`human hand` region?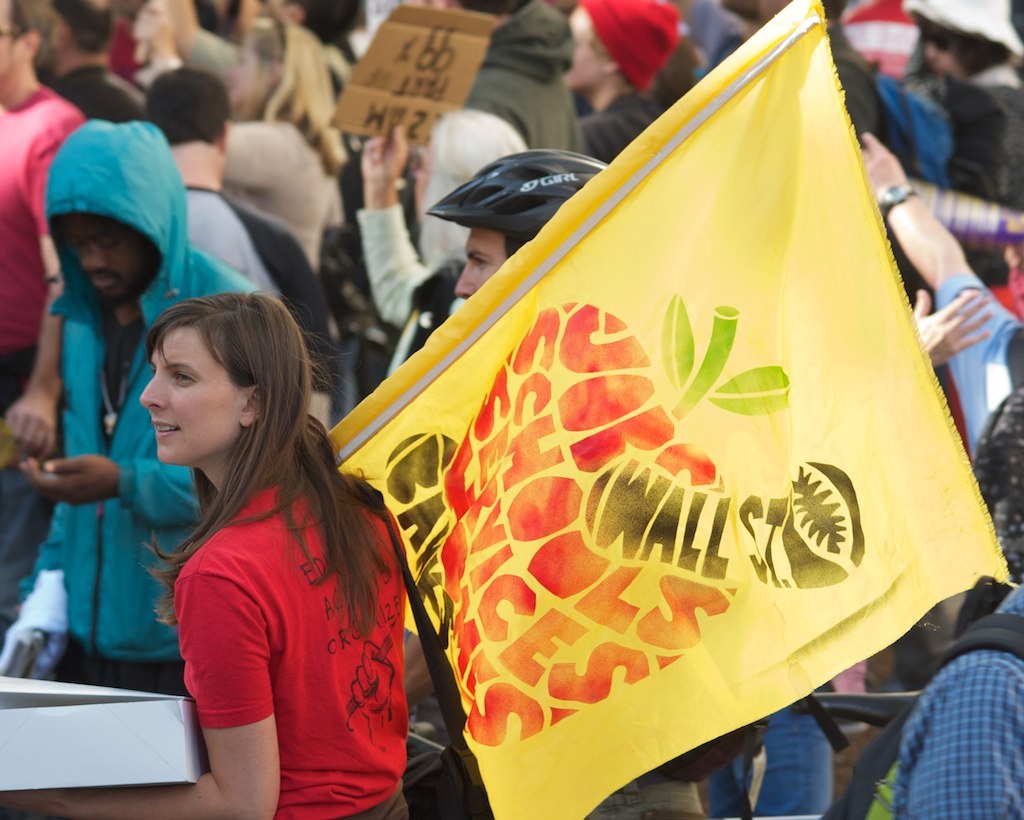
<region>0, 393, 57, 464</region>
